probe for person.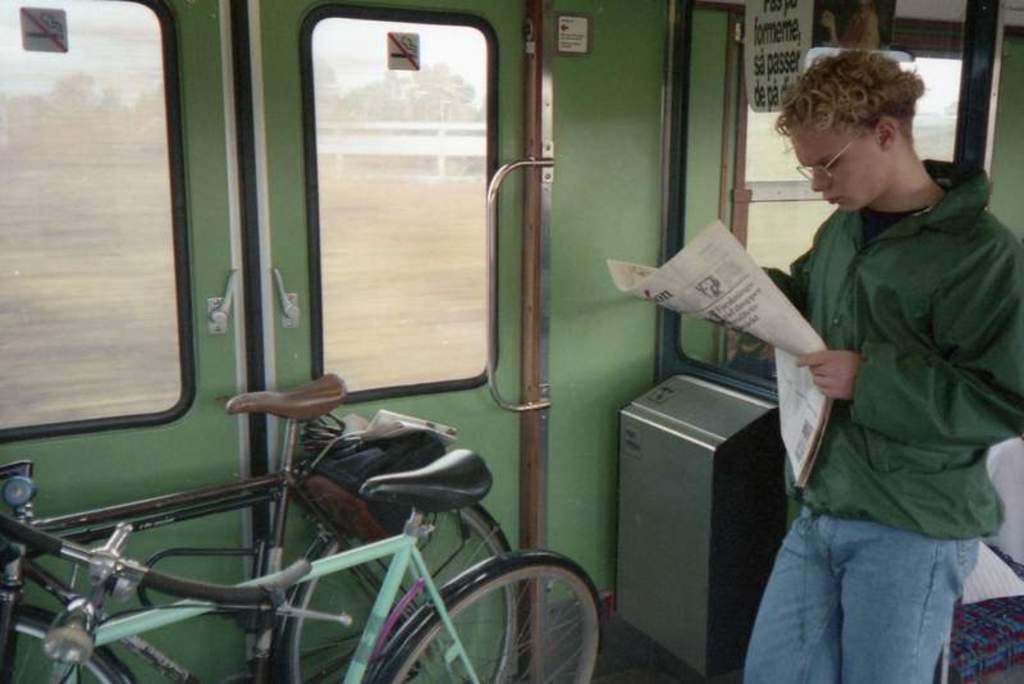
Probe result: [left=724, top=37, right=1023, bottom=683].
